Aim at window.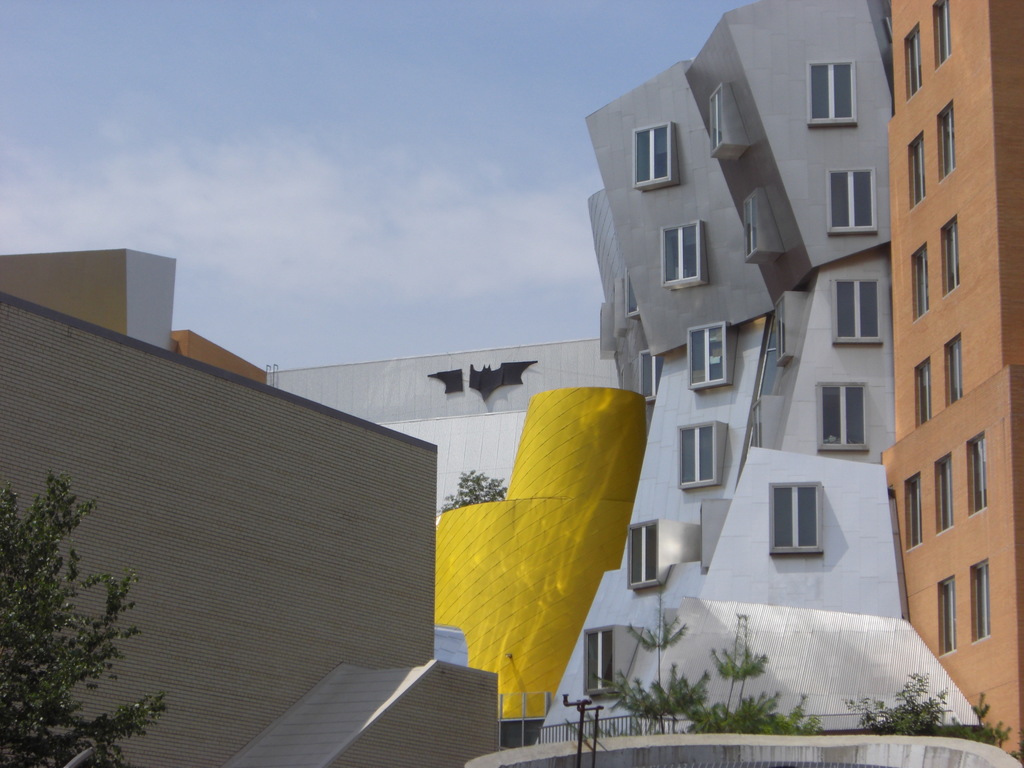
Aimed at x1=583, y1=619, x2=629, y2=691.
